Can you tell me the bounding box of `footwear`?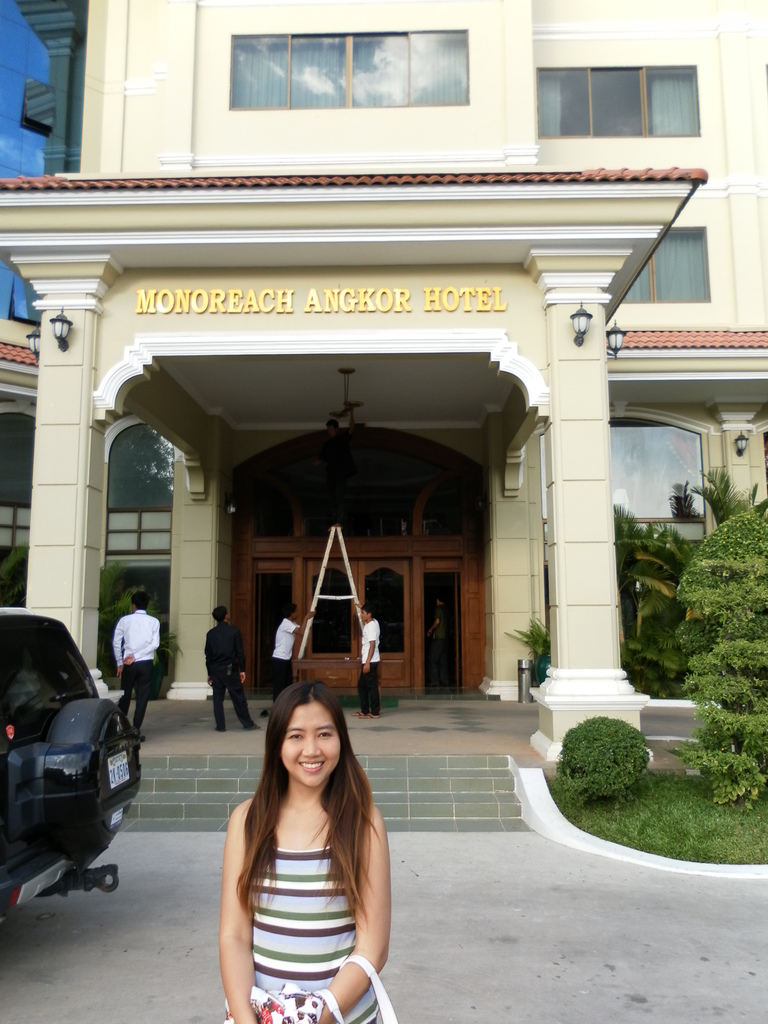
Rect(245, 722, 258, 731).
